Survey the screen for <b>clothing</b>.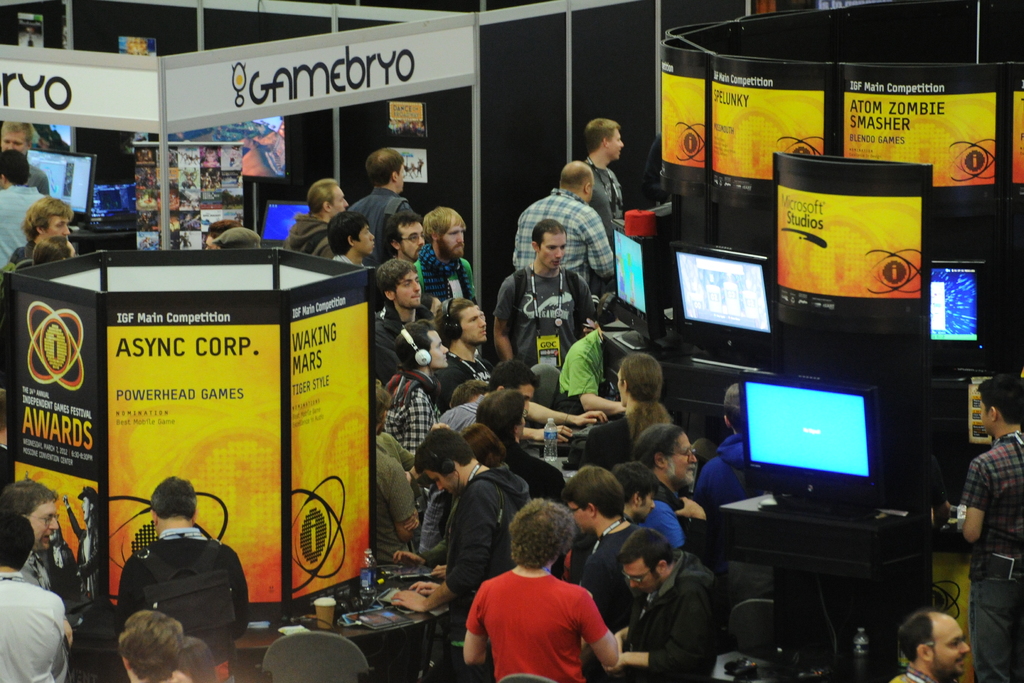
Survey found: x1=580, y1=518, x2=675, y2=616.
